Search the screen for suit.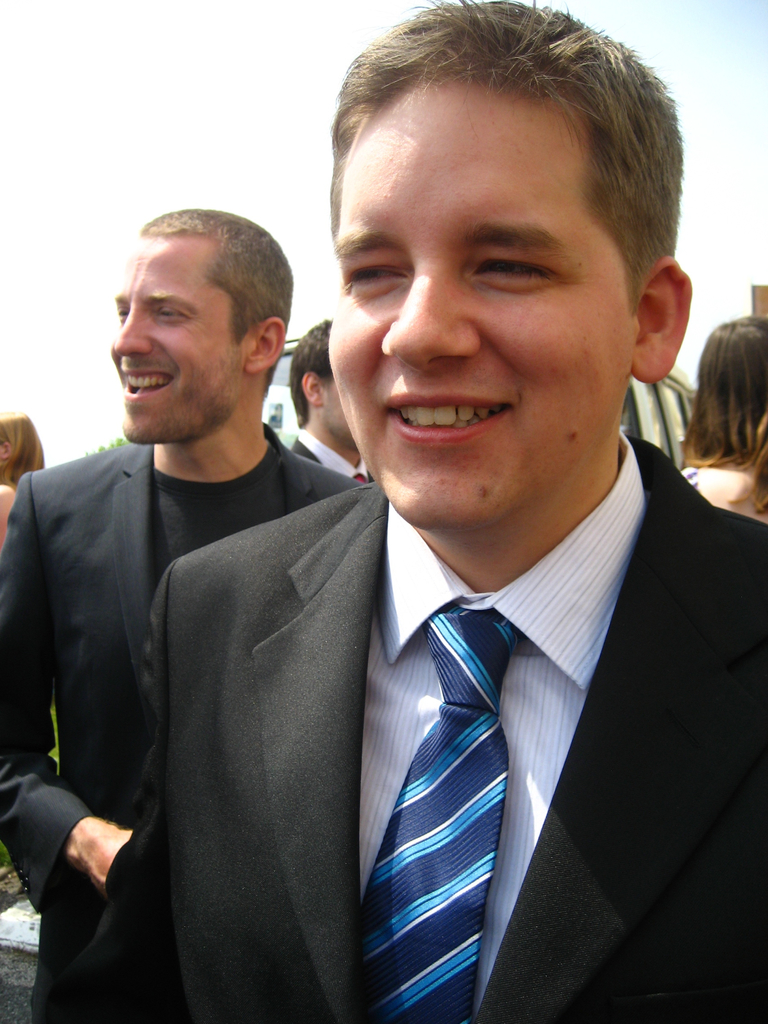
Found at locate(289, 428, 373, 483).
